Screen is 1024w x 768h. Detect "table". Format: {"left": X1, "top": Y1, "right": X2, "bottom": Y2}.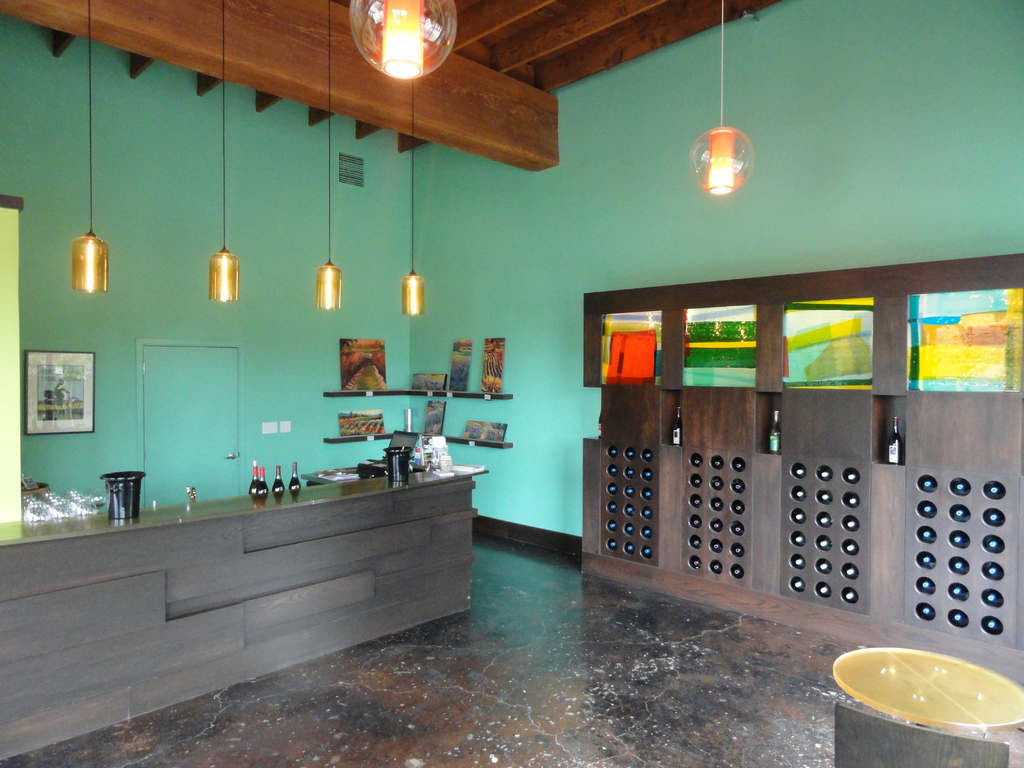
{"left": 829, "top": 646, "right": 1023, "bottom": 740}.
